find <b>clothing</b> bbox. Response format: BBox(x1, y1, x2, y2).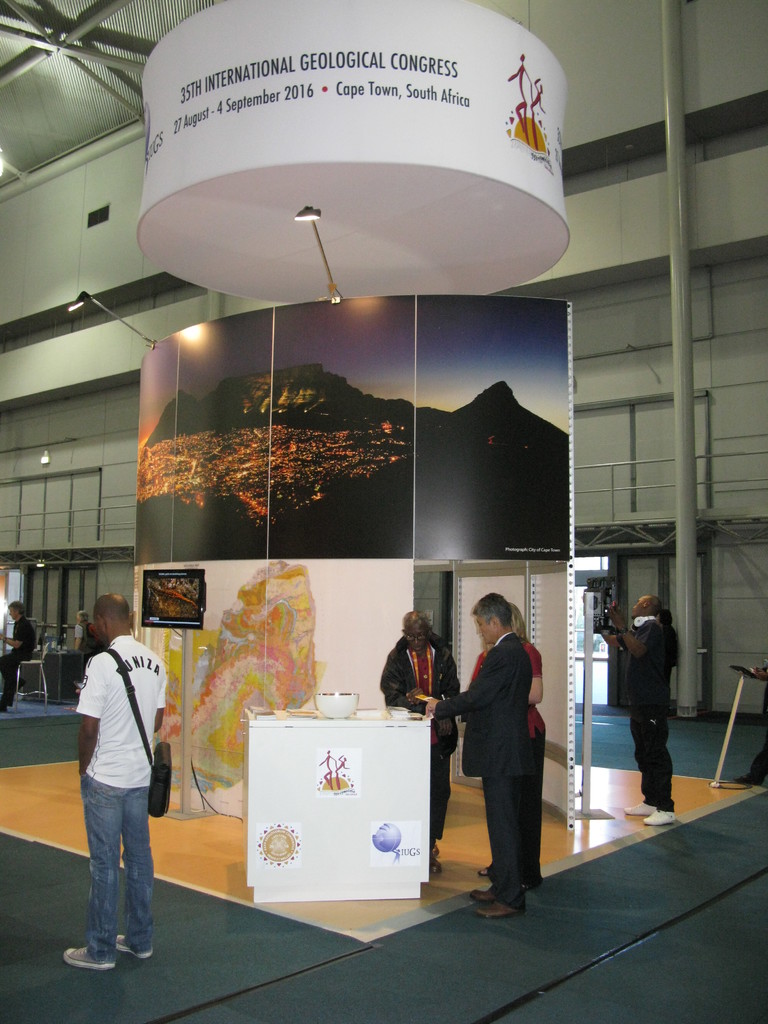
BBox(413, 615, 540, 916).
